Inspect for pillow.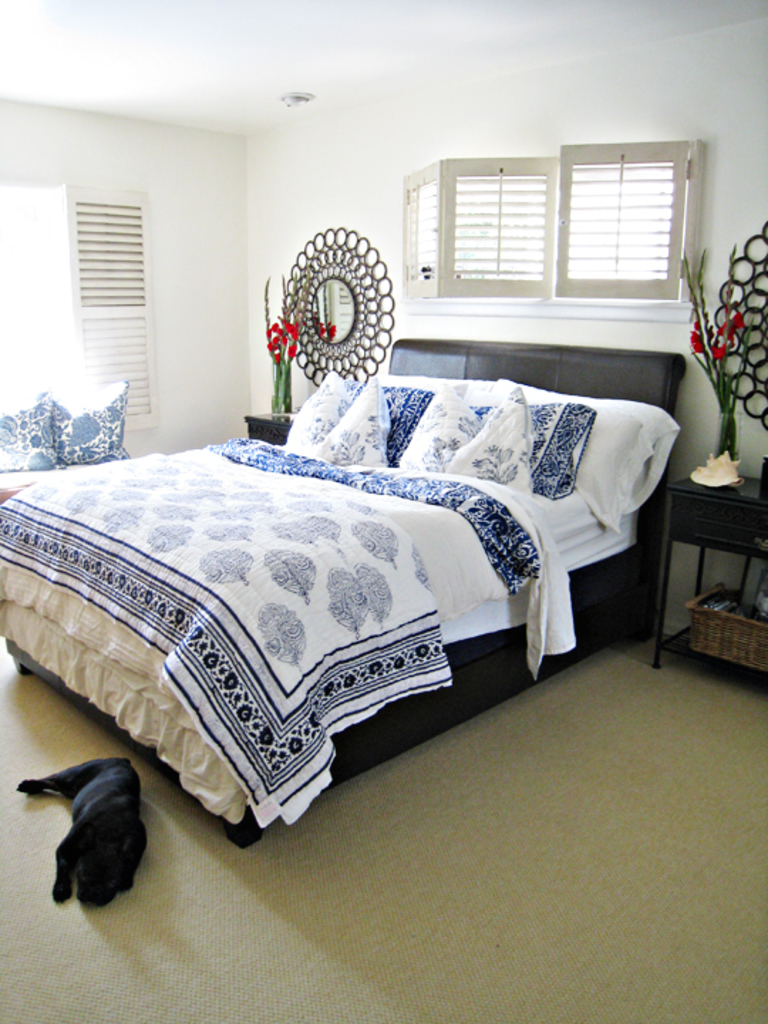
Inspection: BBox(346, 384, 422, 476).
